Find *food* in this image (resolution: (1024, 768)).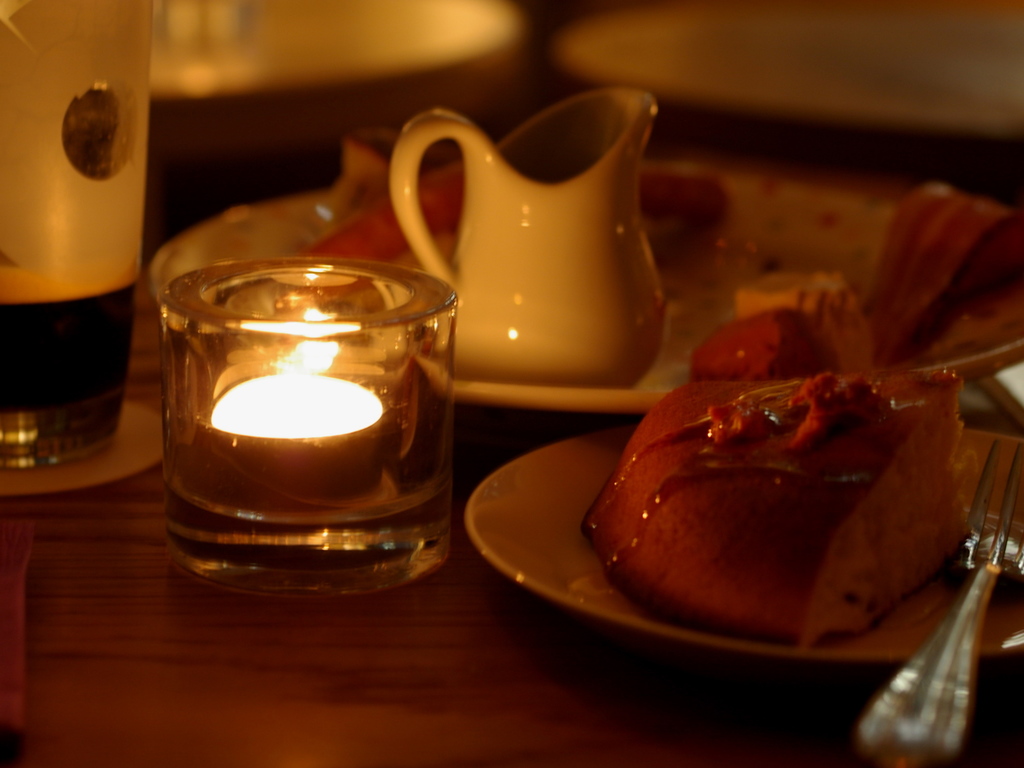
x1=611 y1=343 x2=996 y2=655.
